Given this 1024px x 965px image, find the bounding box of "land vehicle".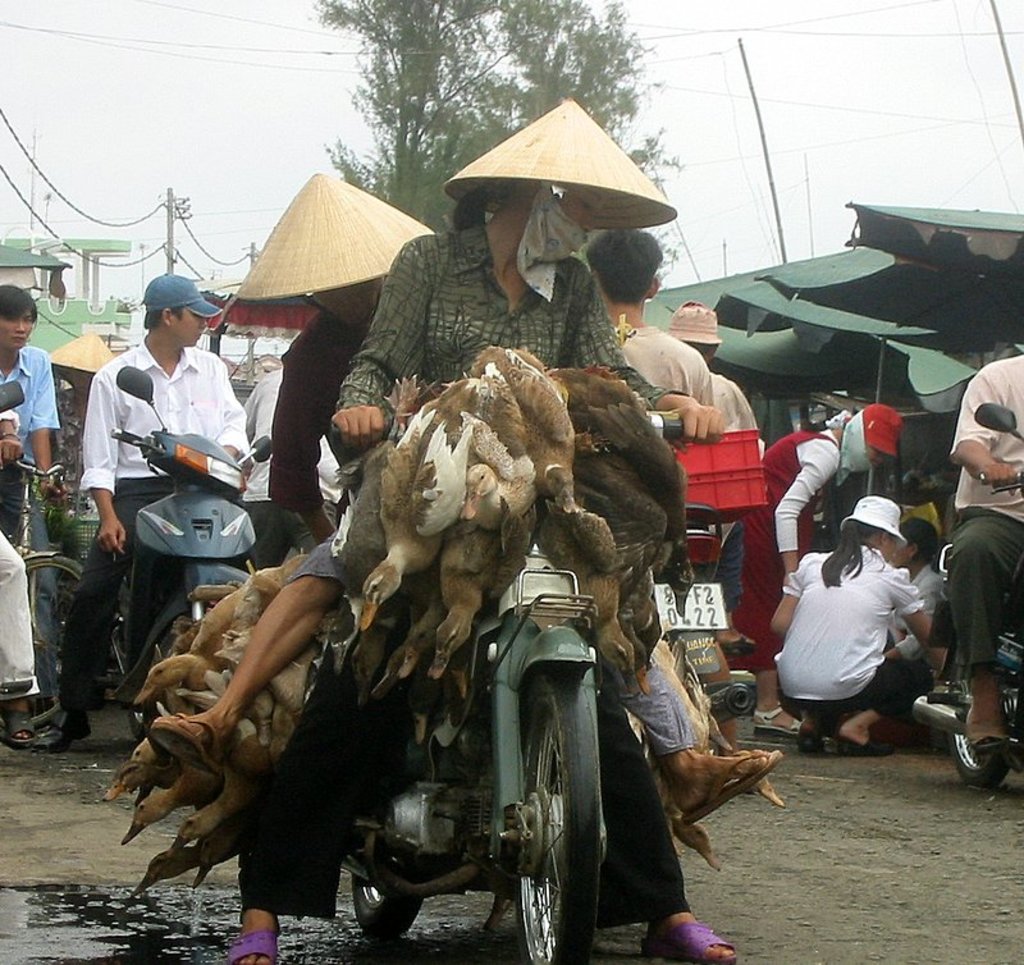
(99, 365, 279, 754).
